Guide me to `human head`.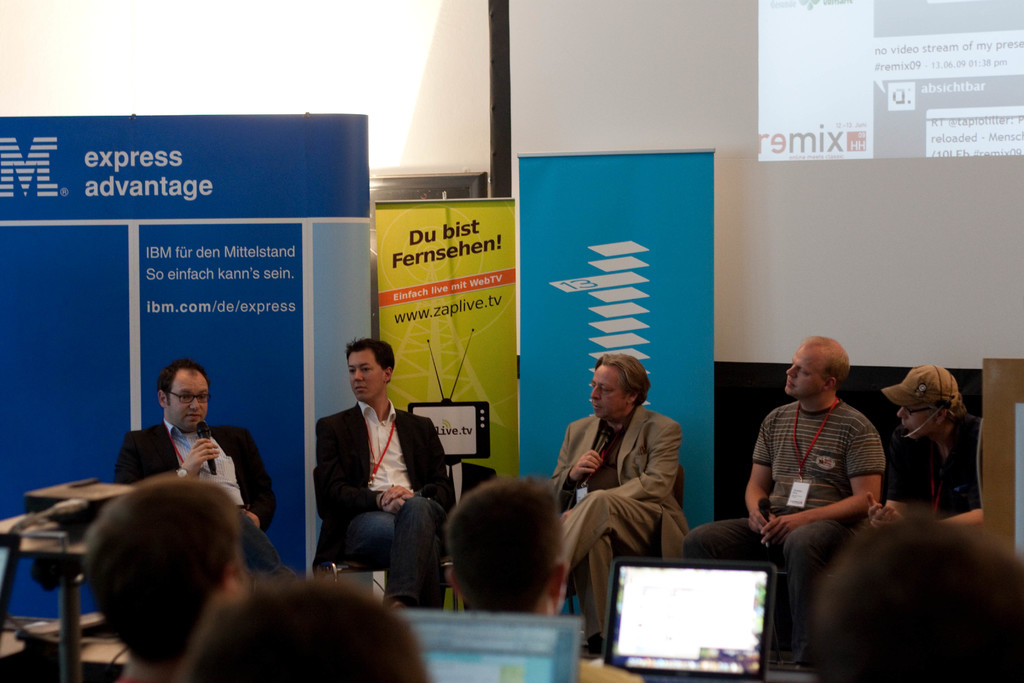
Guidance: rect(182, 582, 438, 682).
